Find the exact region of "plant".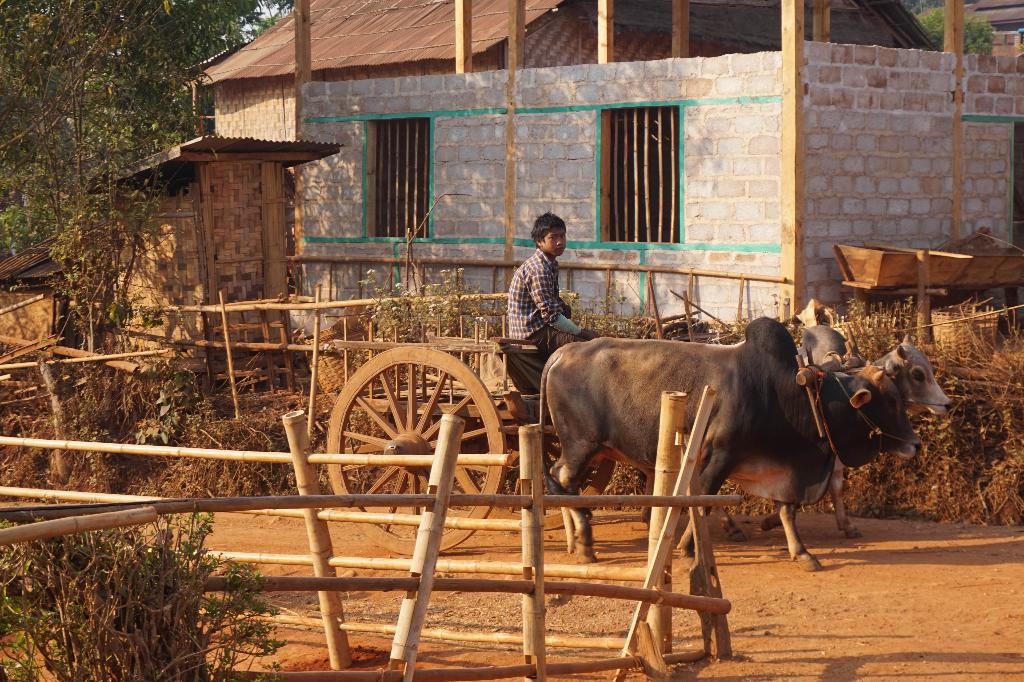
Exact region: 562,278,633,341.
